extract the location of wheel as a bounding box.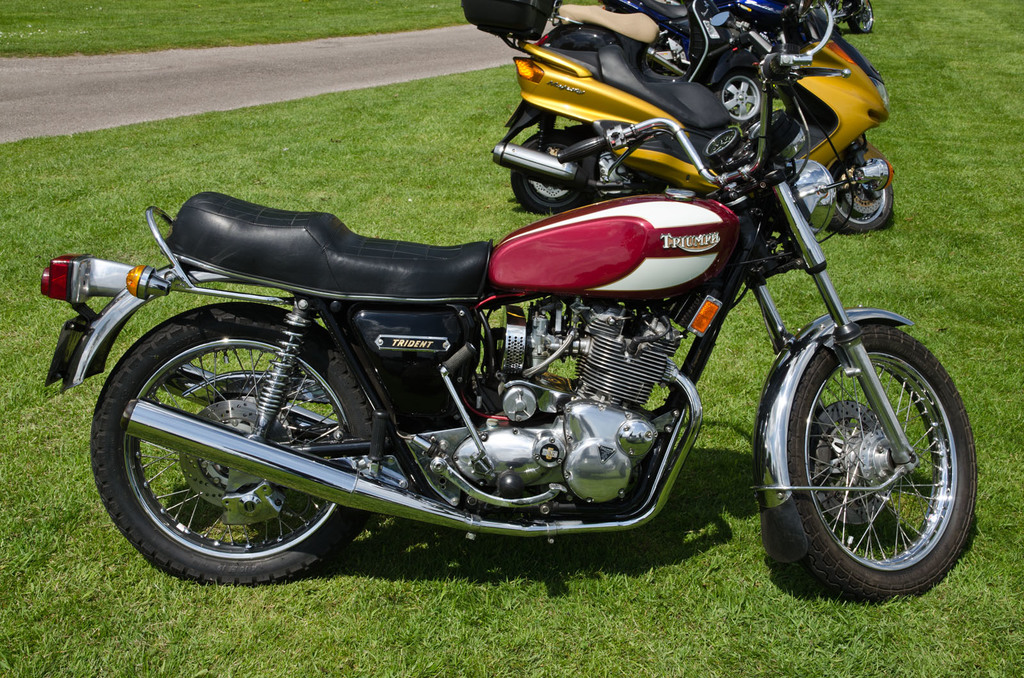
[826,158,892,235].
